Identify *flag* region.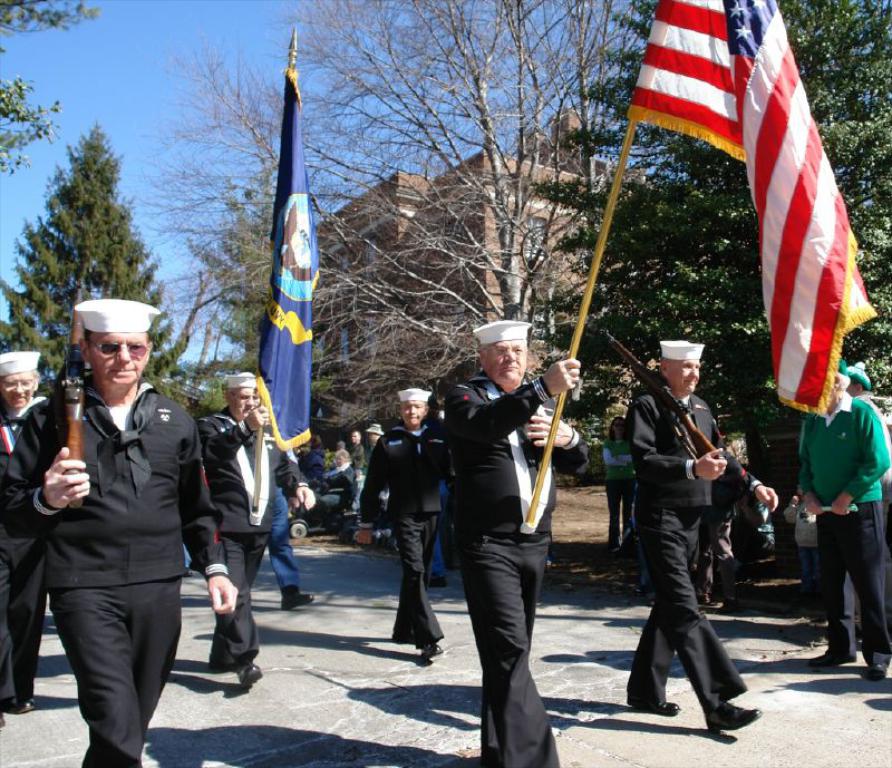
Region: 262/65/313/460.
